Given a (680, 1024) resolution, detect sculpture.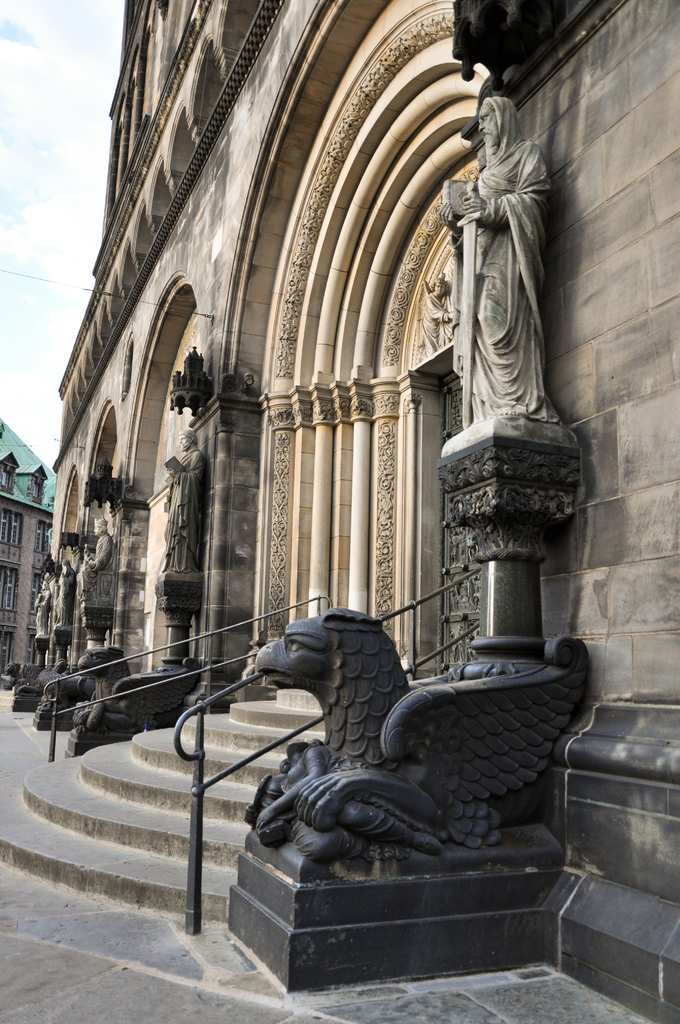
left=83, top=512, right=120, bottom=615.
